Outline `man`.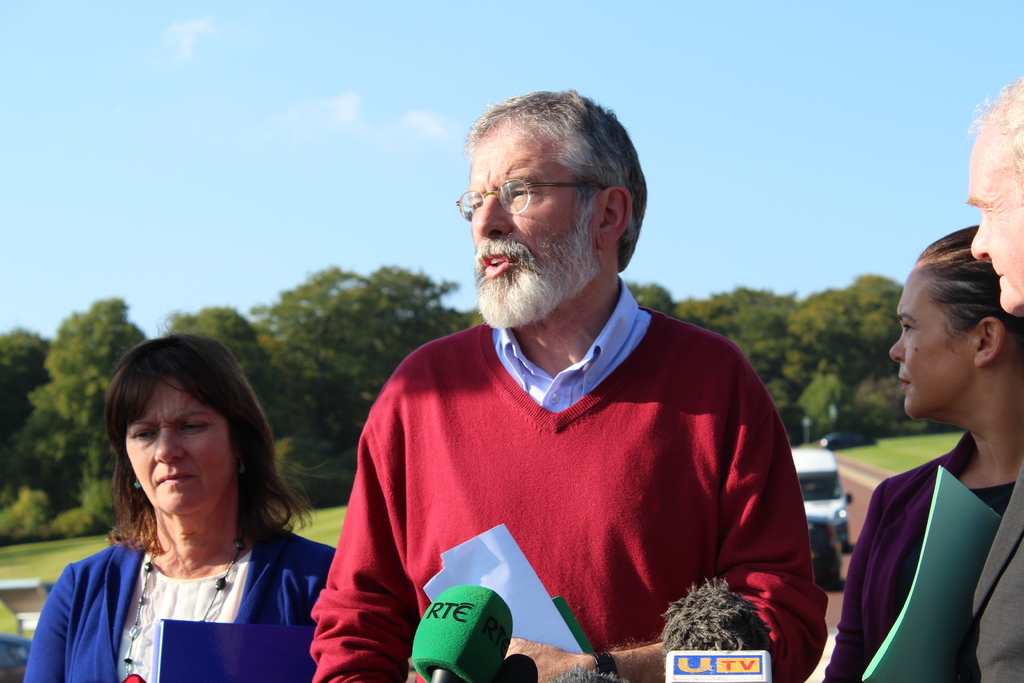
Outline: (271,135,825,666).
